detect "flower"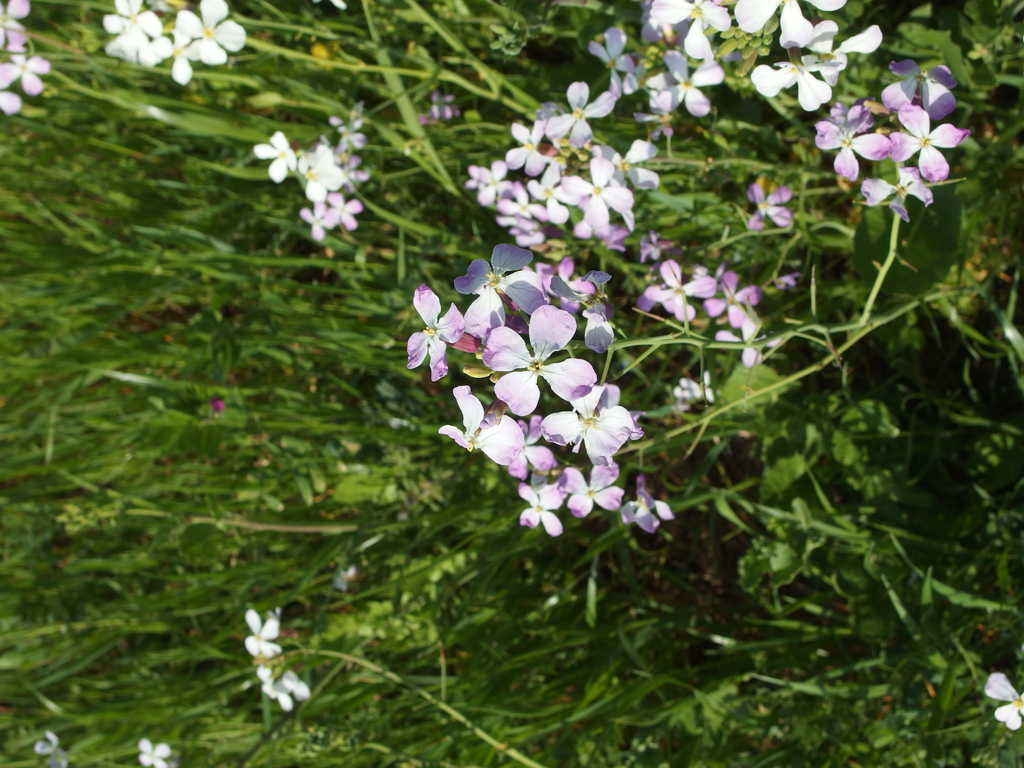
bbox=(709, 271, 755, 323)
